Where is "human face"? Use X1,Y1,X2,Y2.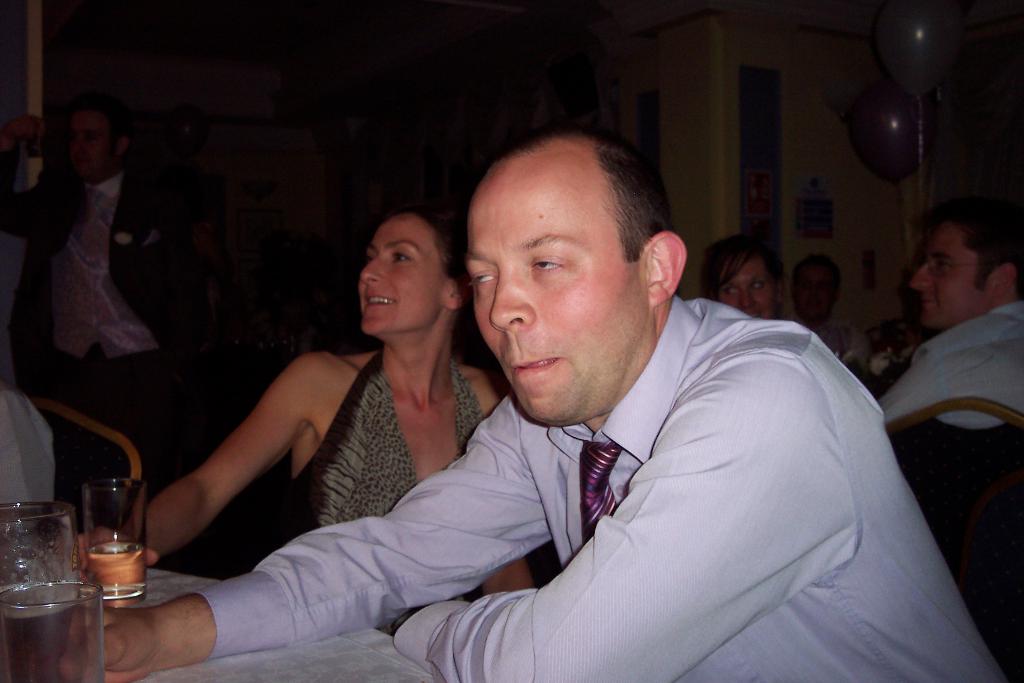
72,117,123,185.
